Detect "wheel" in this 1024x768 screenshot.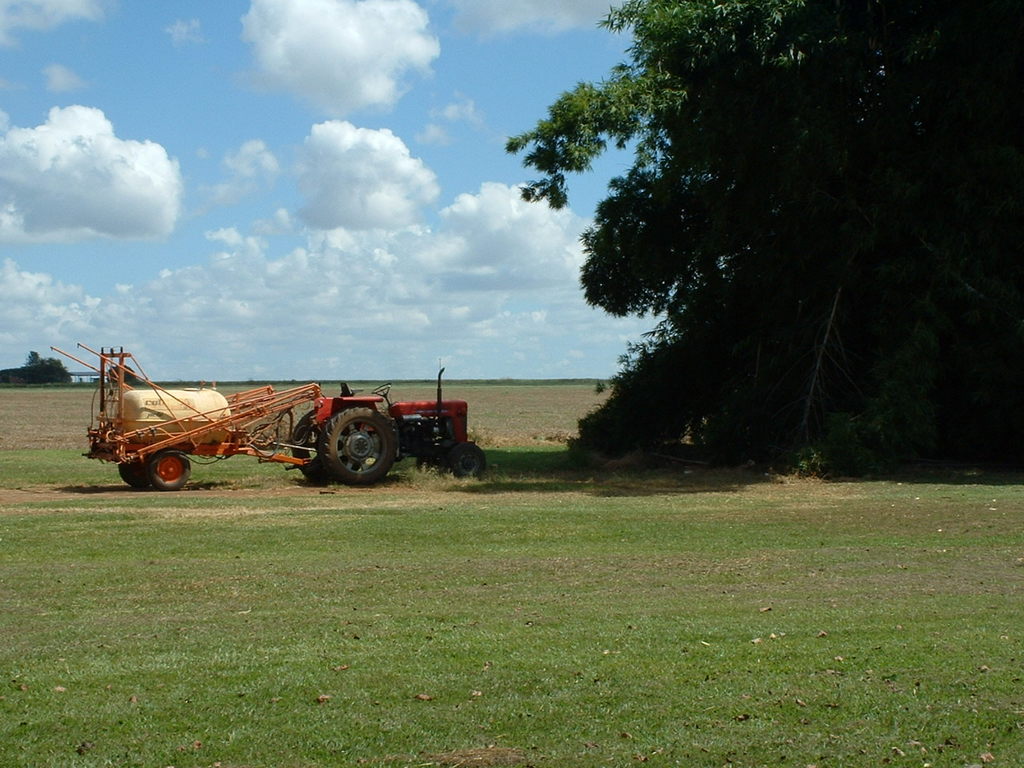
Detection: detection(121, 453, 146, 485).
